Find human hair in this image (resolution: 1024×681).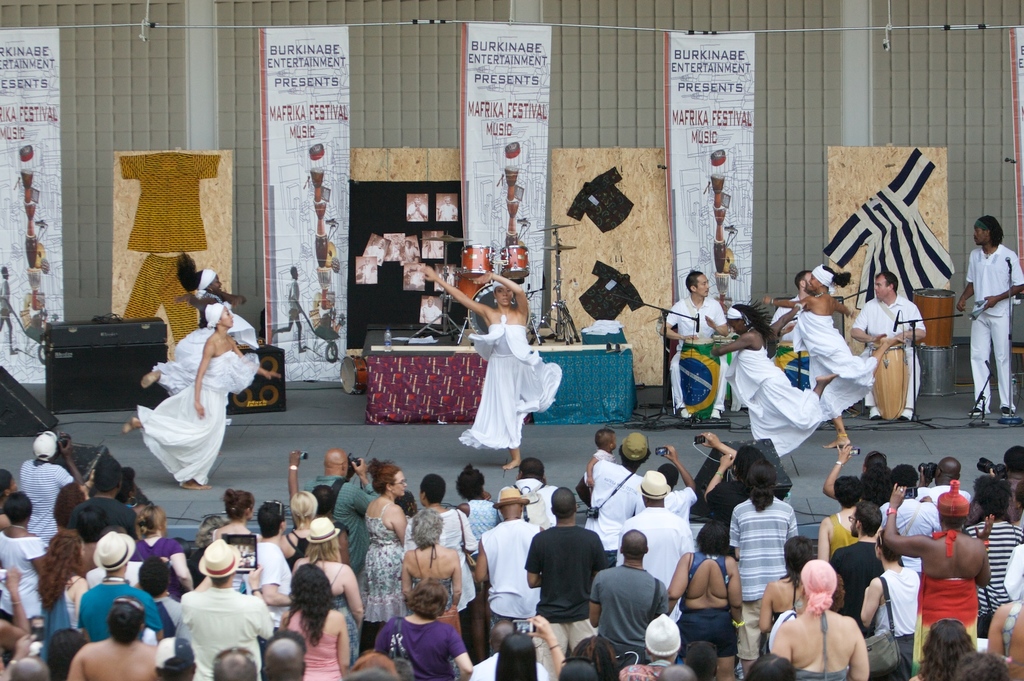
crop(420, 472, 444, 505).
